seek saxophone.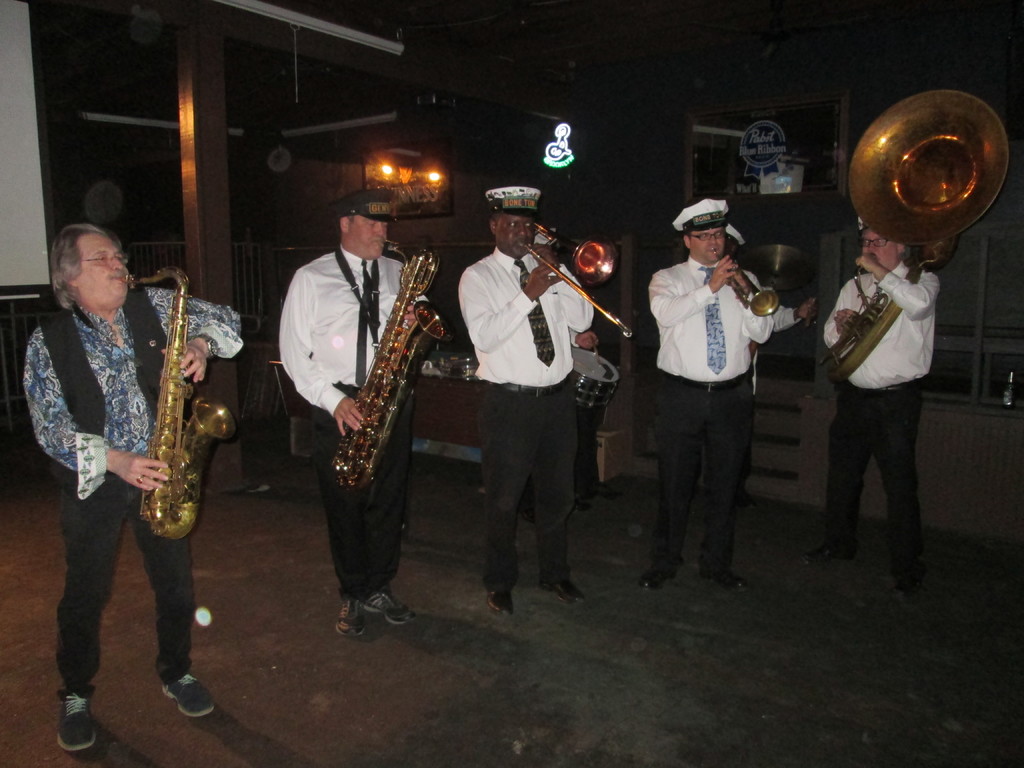
pyautogui.locateOnScreen(119, 260, 235, 539).
